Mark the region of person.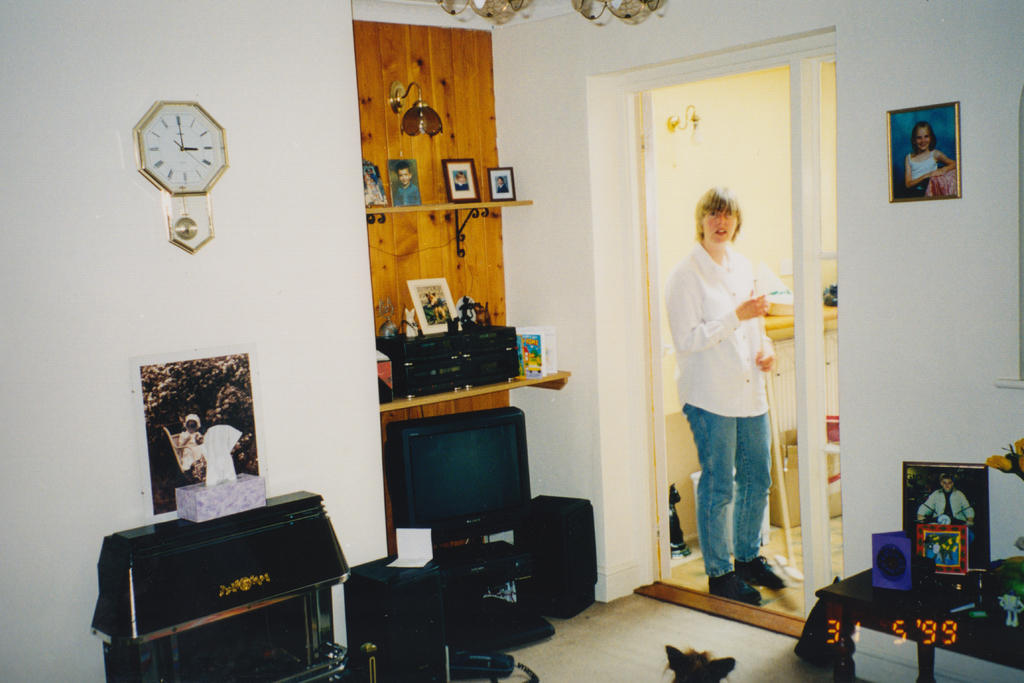
Region: bbox=[914, 469, 977, 548].
